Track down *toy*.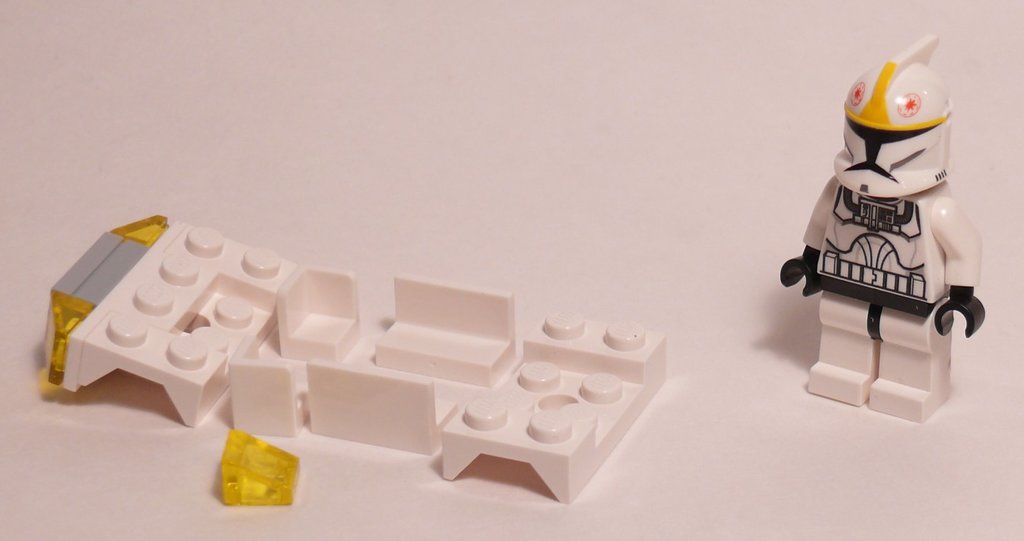
Tracked to box=[43, 209, 669, 501].
